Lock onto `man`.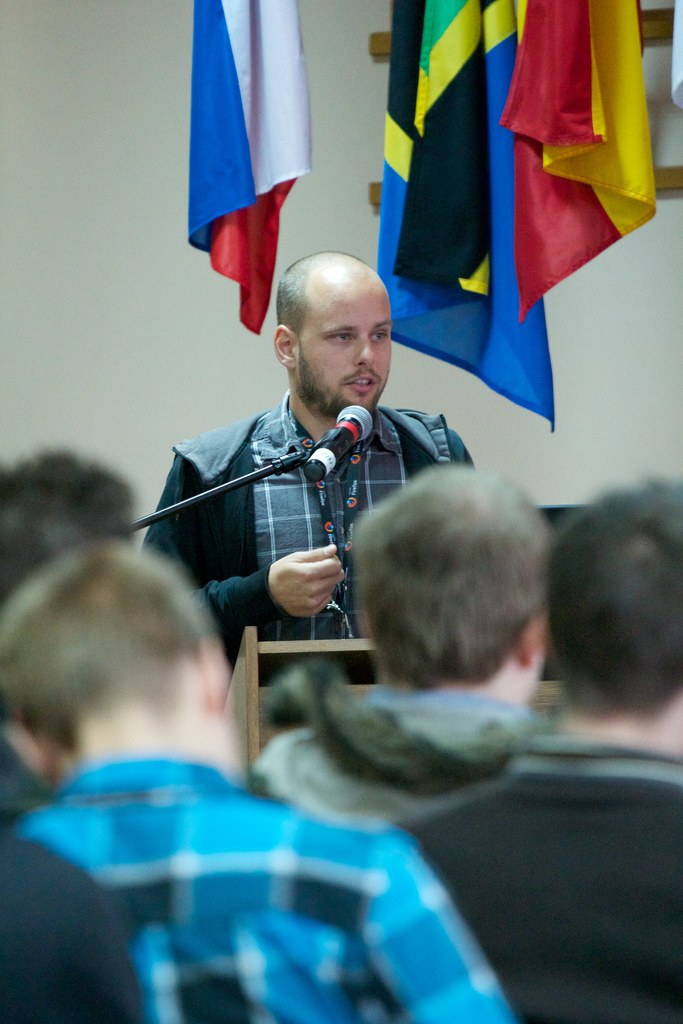
Locked: {"left": 1, "top": 545, "right": 516, "bottom": 1023}.
